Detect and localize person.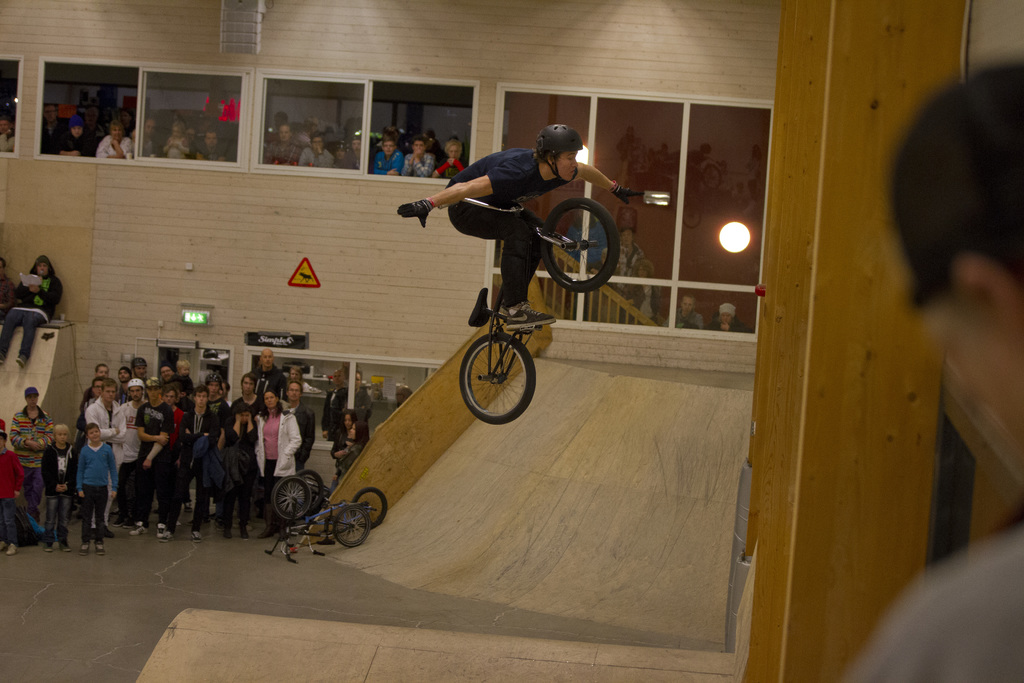
Localized at bbox(710, 303, 756, 333).
